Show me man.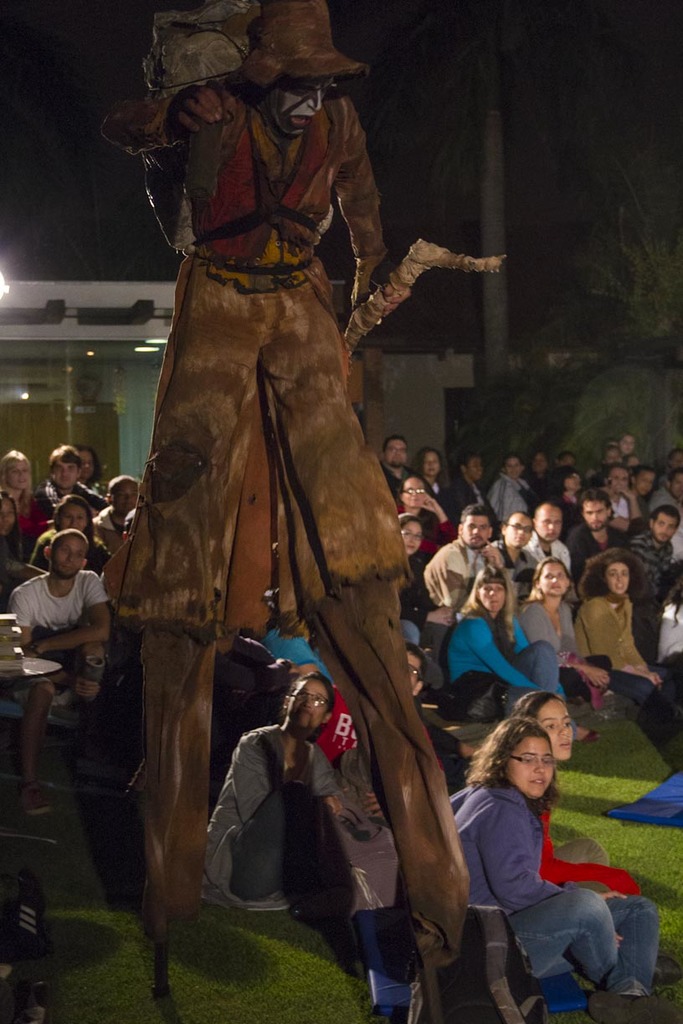
man is here: BBox(624, 496, 682, 591).
